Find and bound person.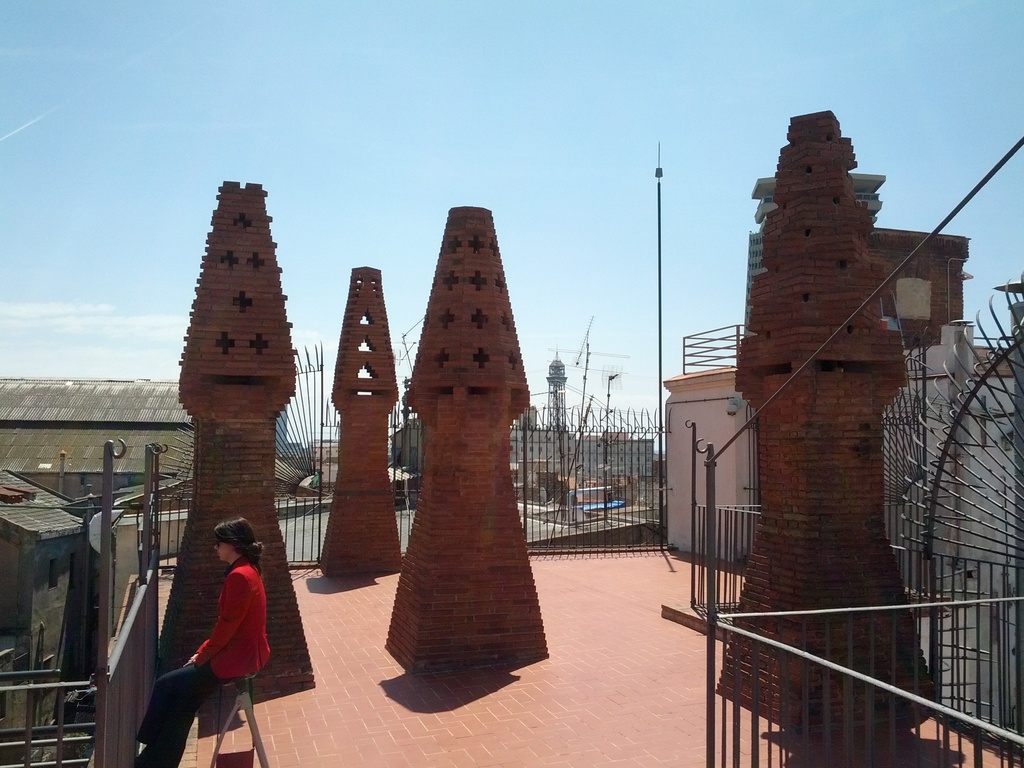
Bound: 173, 499, 272, 751.
